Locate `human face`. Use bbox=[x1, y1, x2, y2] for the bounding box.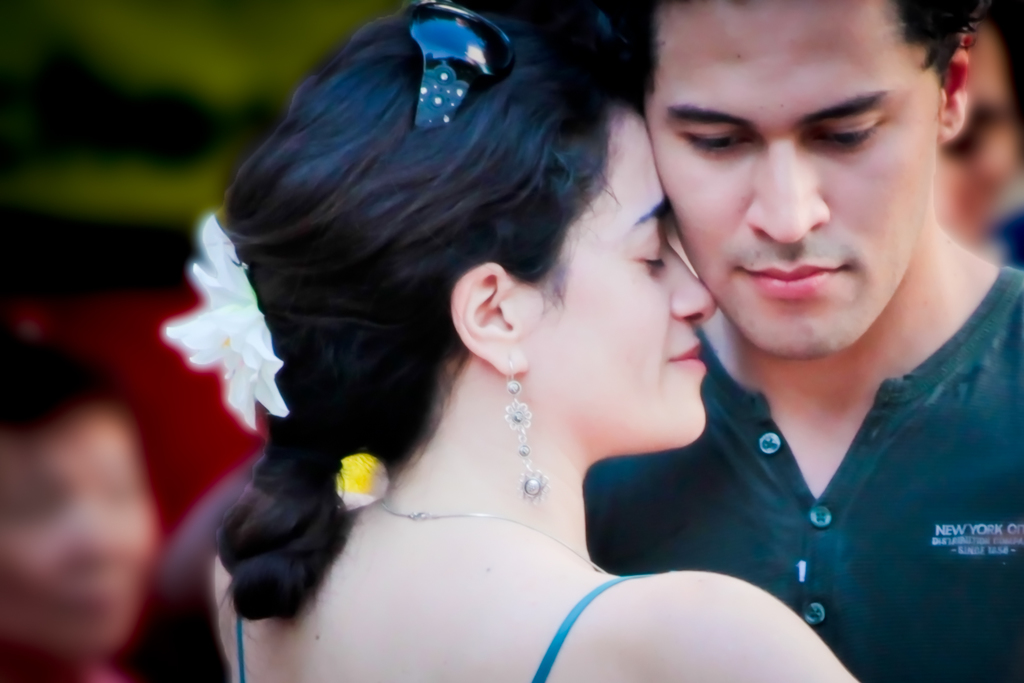
bbox=[643, 0, 938, 355].
